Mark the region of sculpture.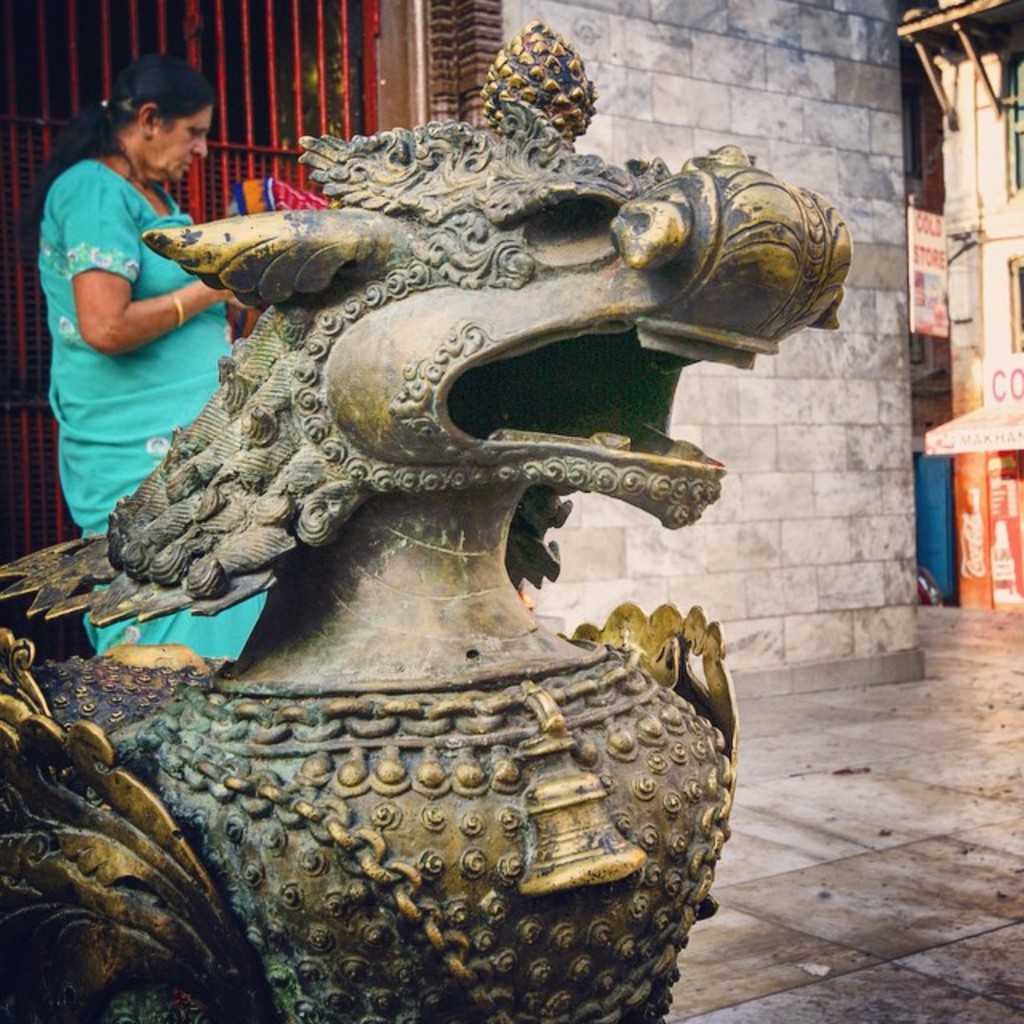
Region: [x1=0, y1=0, x2=854, y2=1013].
